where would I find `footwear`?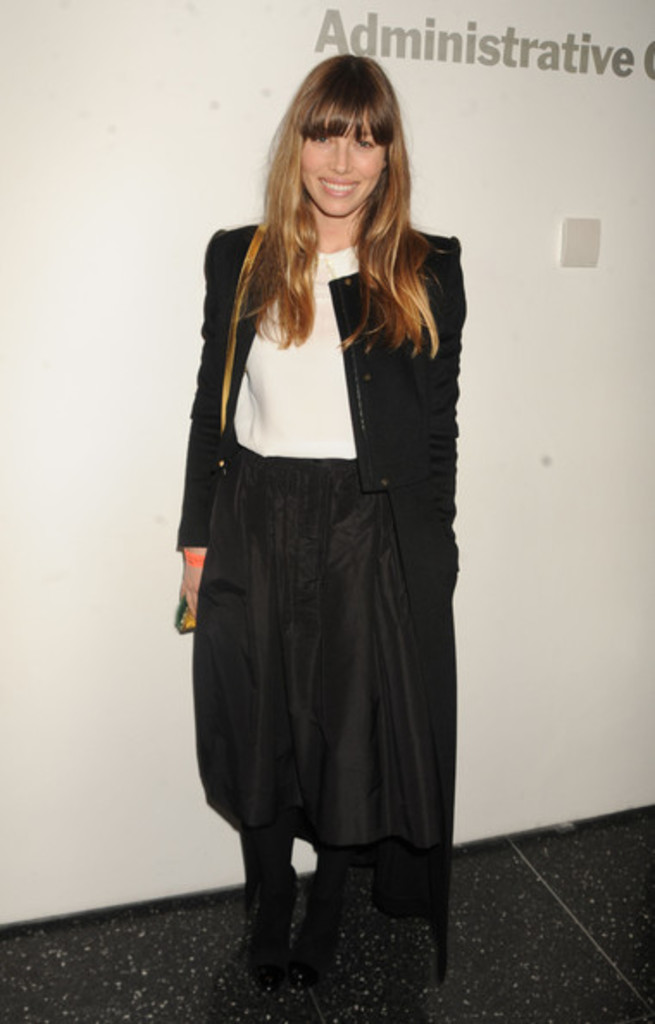
At Rect(293, 888, 341, 988).
